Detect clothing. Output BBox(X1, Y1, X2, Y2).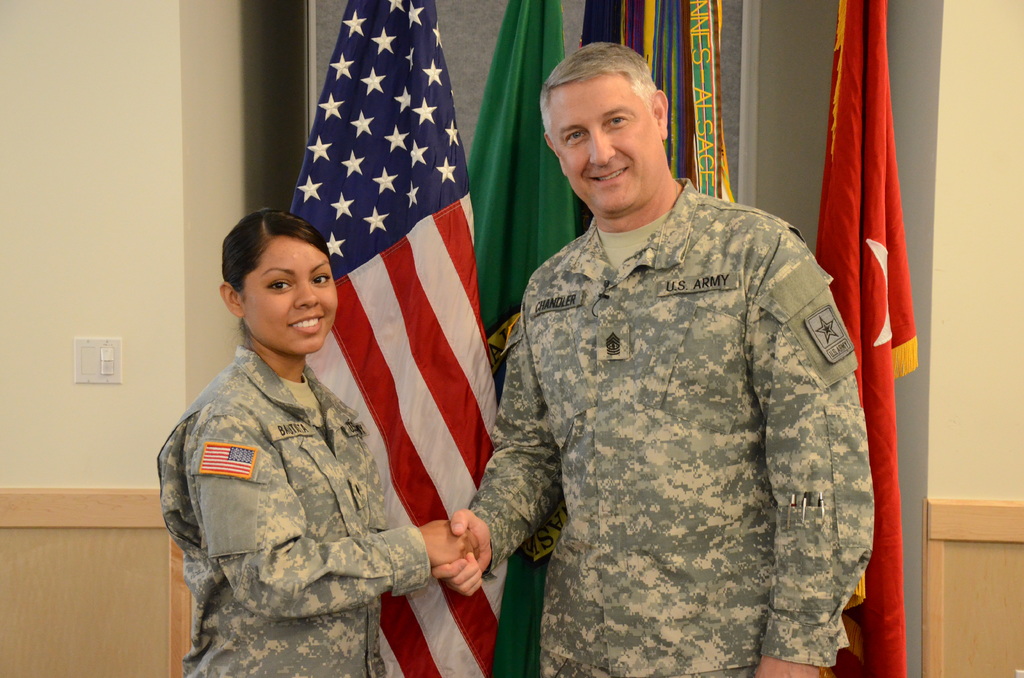
BBox(157, 348, 435, 677).
